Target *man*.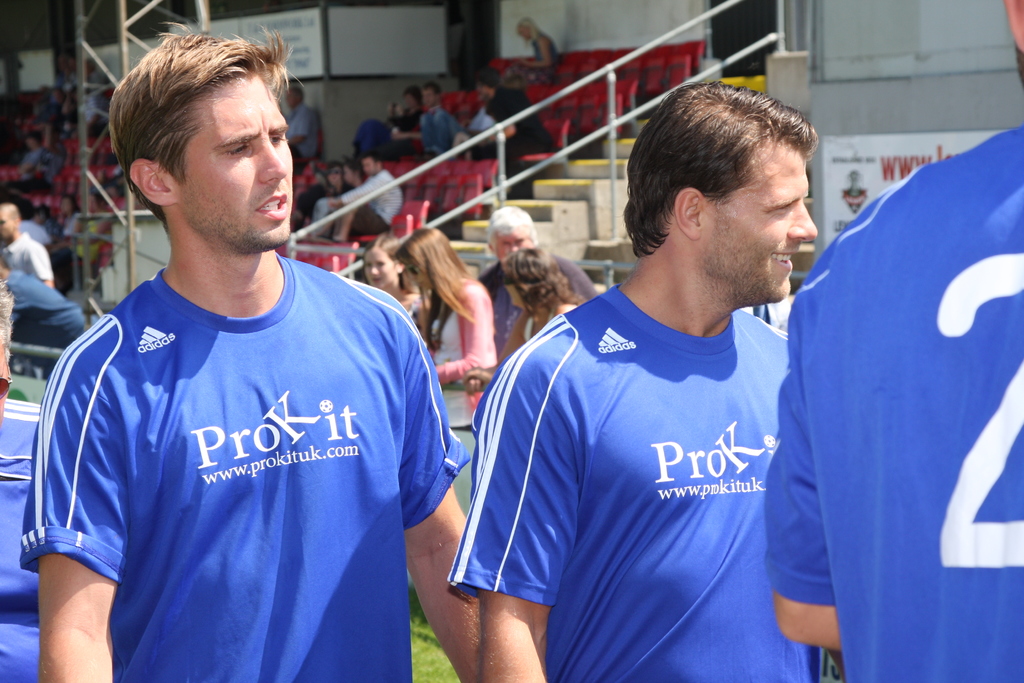
Target region: l=419, t=81, r=447, b=154.
